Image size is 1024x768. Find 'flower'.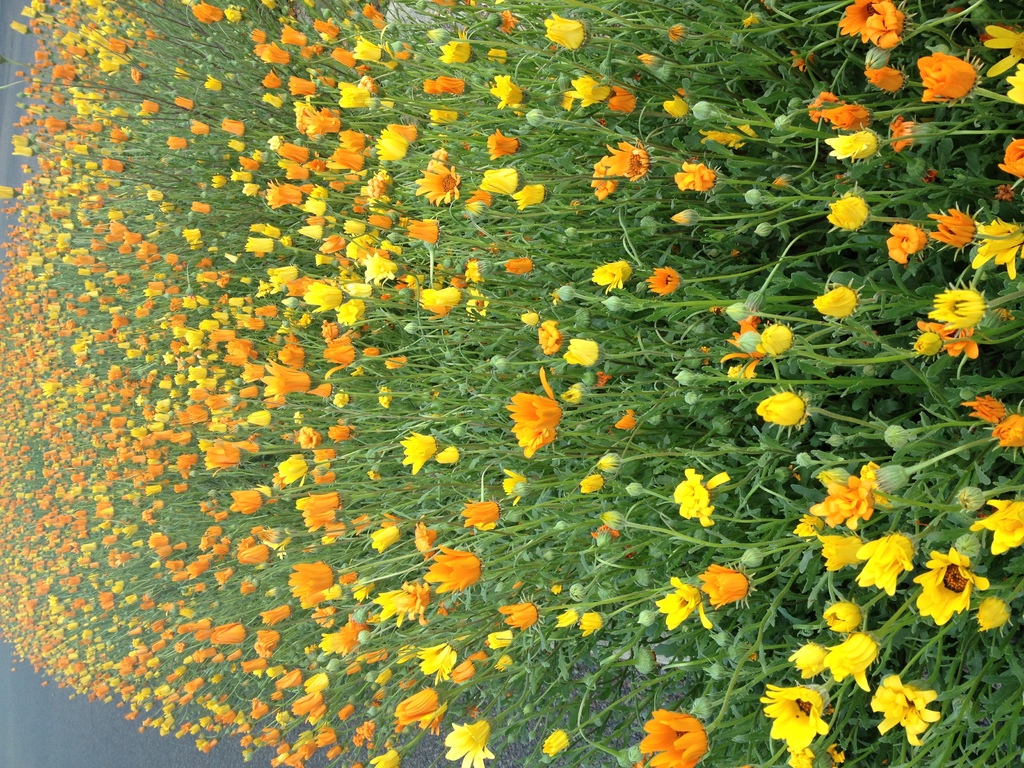
x1=863 y1=63 x2=906 y2=90.
